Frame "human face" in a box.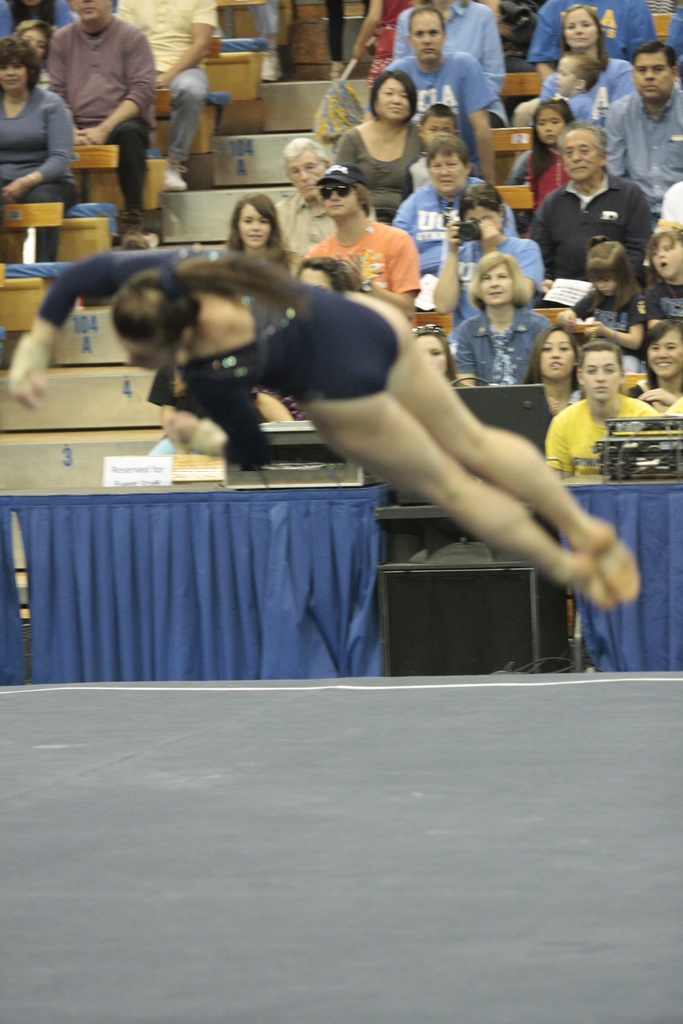
[left=650, top=236, right=682, bottom=280].
